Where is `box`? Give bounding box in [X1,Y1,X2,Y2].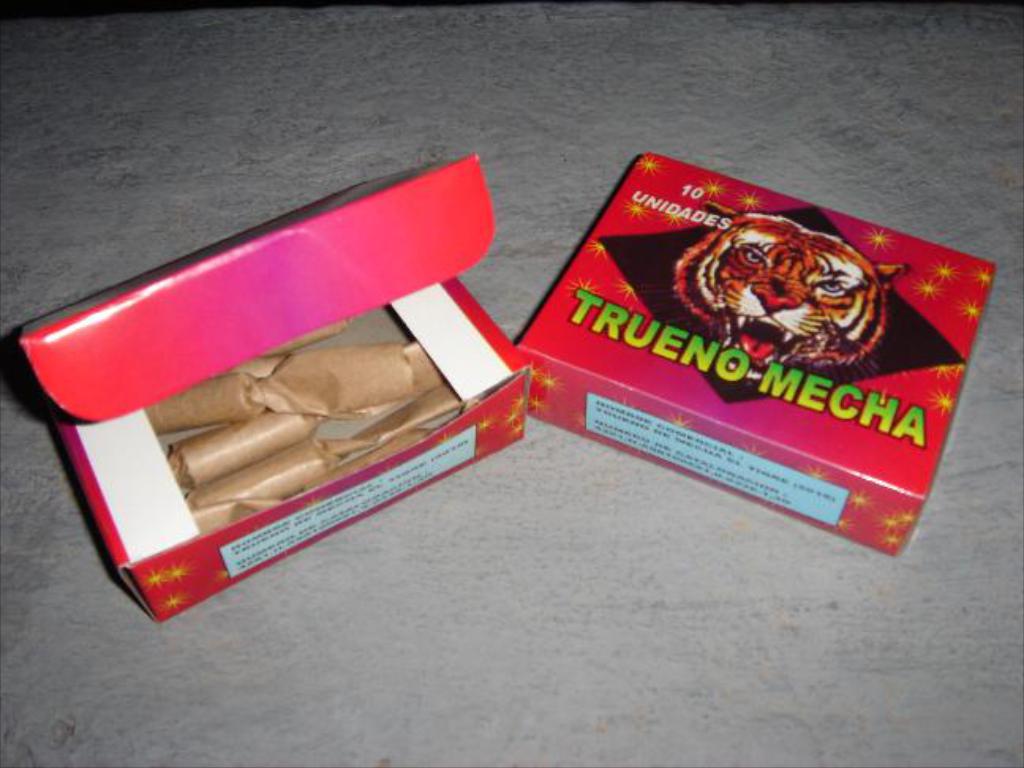
[510,147,1000,558].
